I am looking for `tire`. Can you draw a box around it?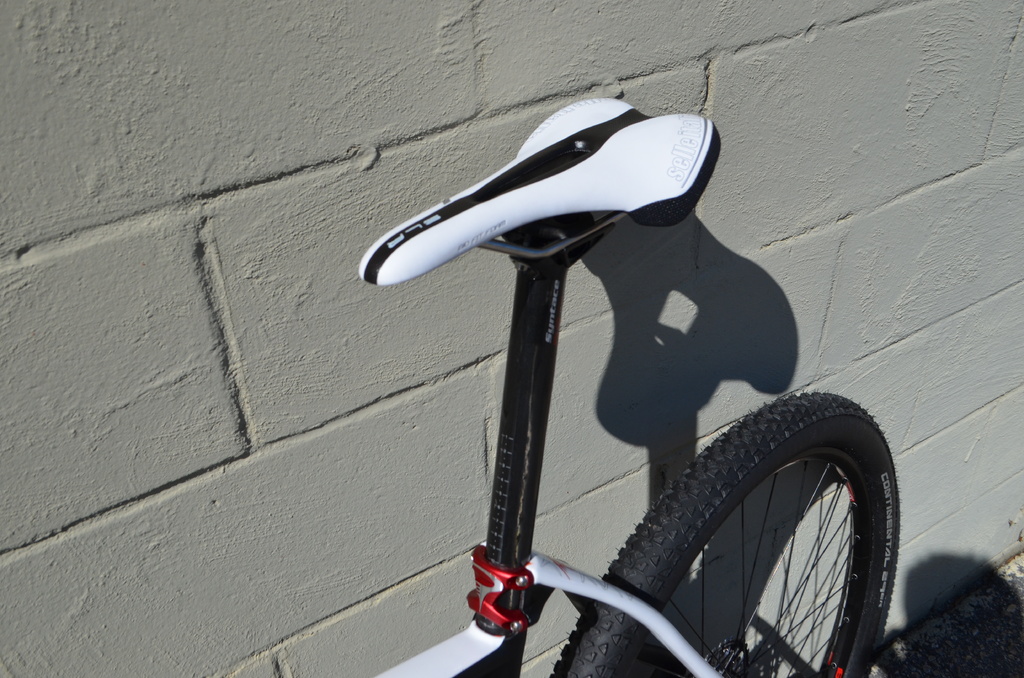
Sure, the bounding box is left=552, top=397, right=897, bottom=677.
